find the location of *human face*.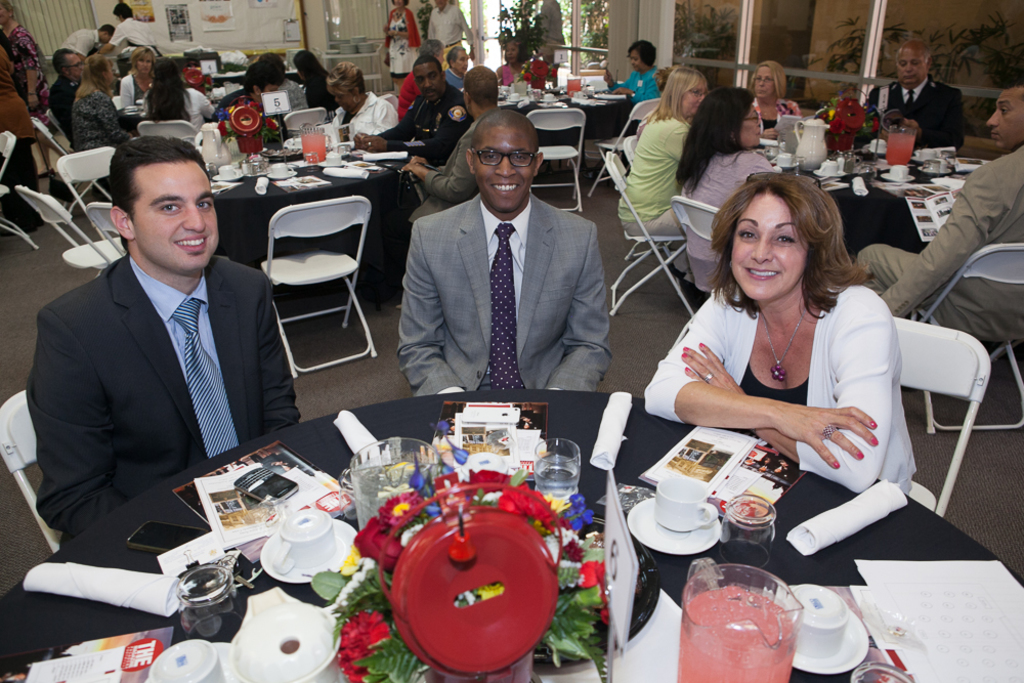
Location: Rect(69, 53, 86, 75).
